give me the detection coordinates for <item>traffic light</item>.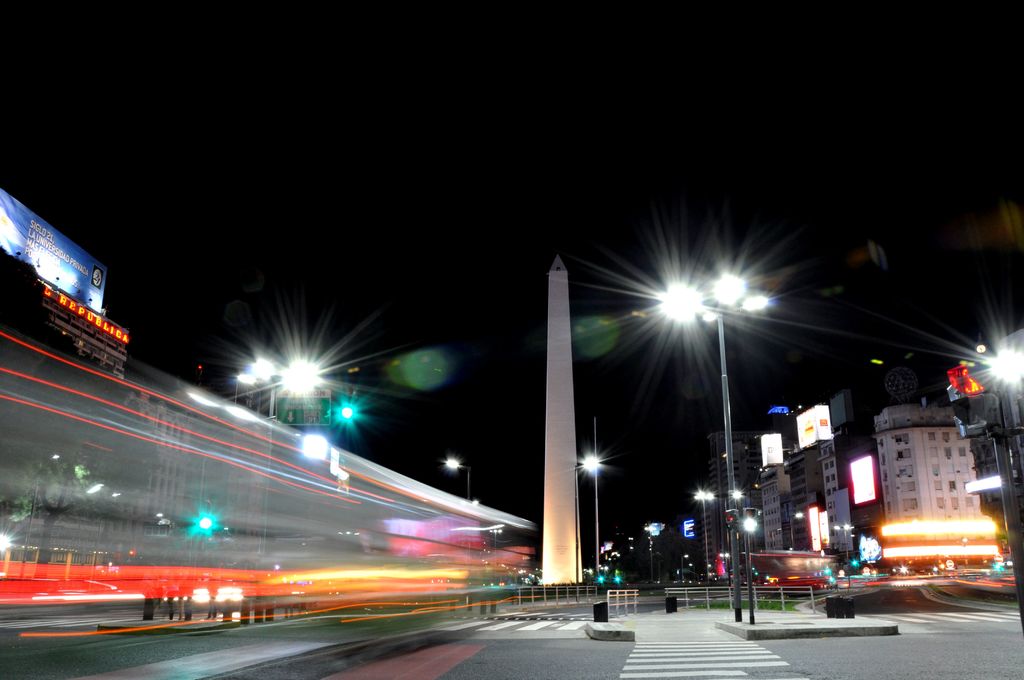
(x1=337, y1=383, x2=358, y2=425).
